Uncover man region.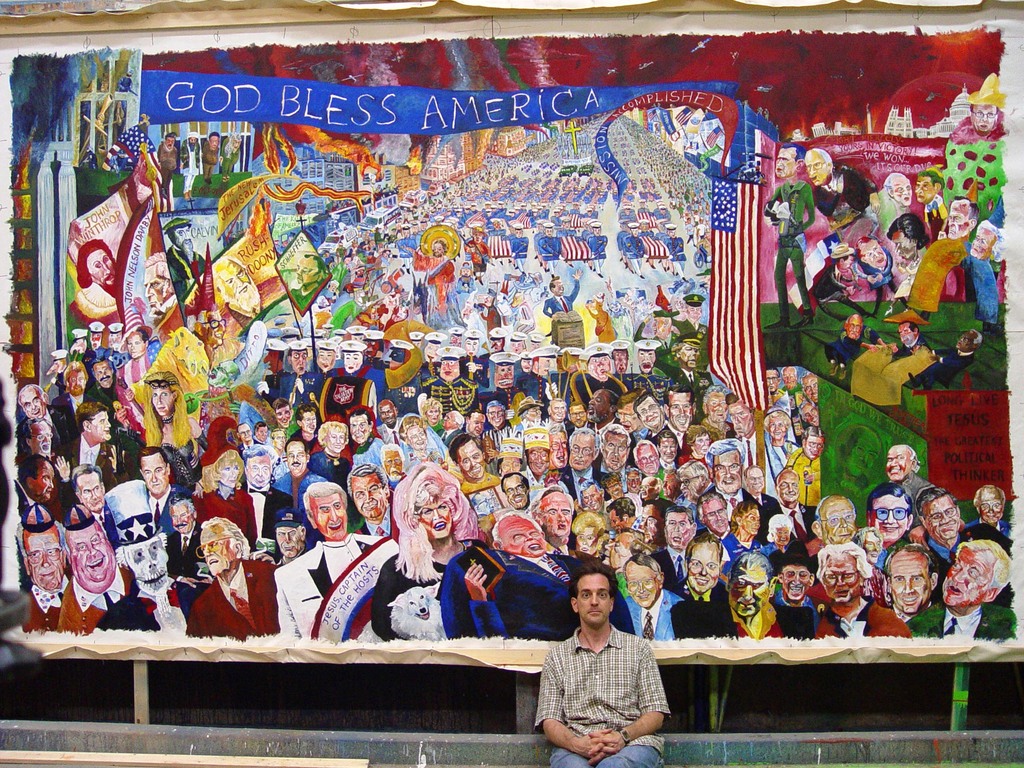
Uncovered: x1=141, y1=251, x2=182, y2=332.
